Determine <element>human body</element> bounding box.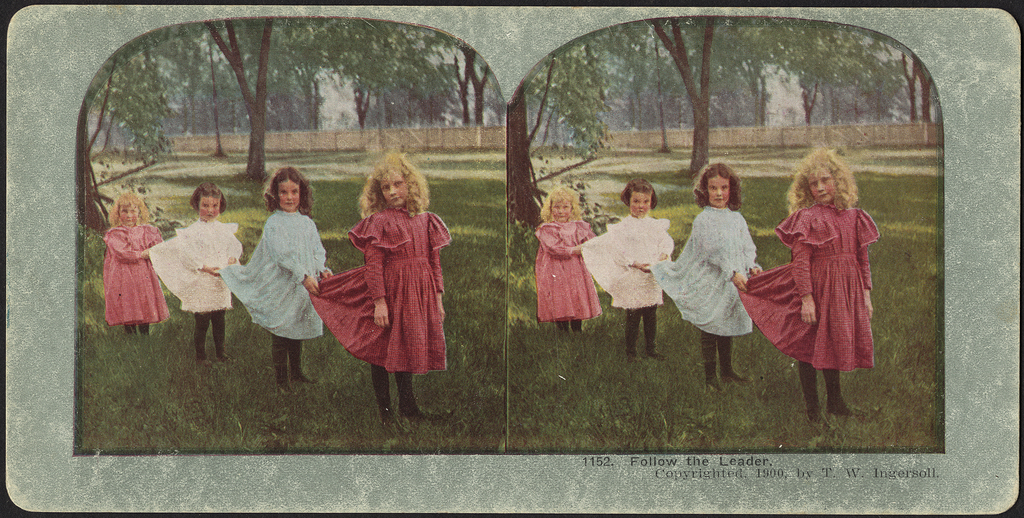
Determined: (530,218,598,336).
